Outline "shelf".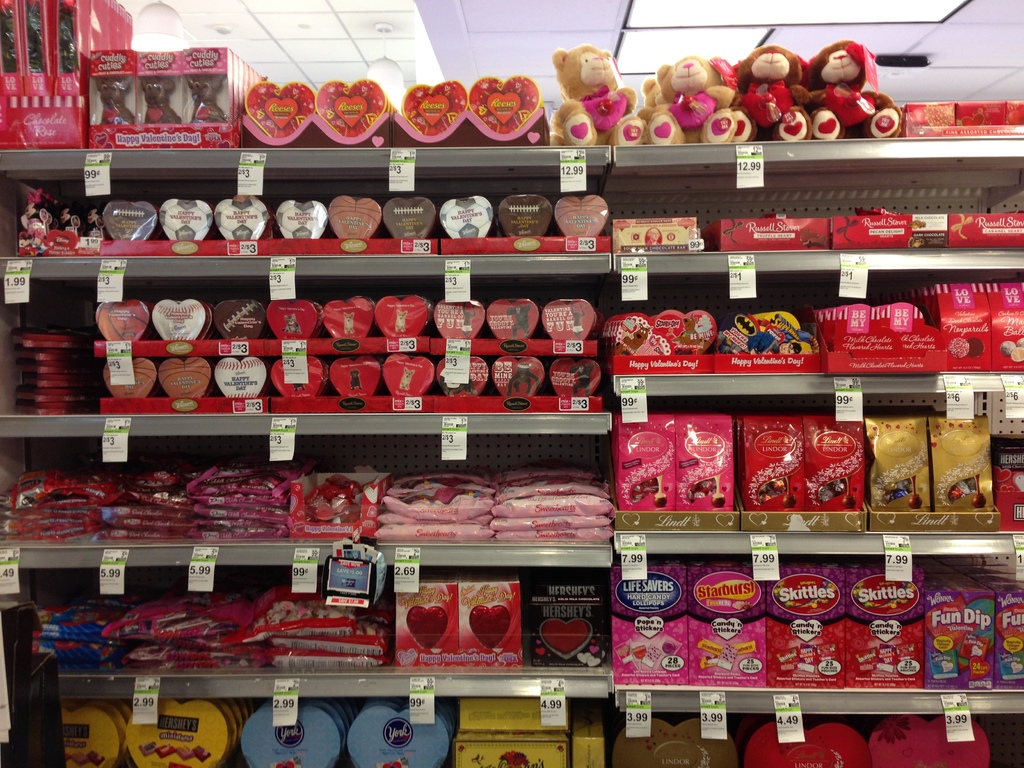
Outline: [0, 0, 1018, 767].
